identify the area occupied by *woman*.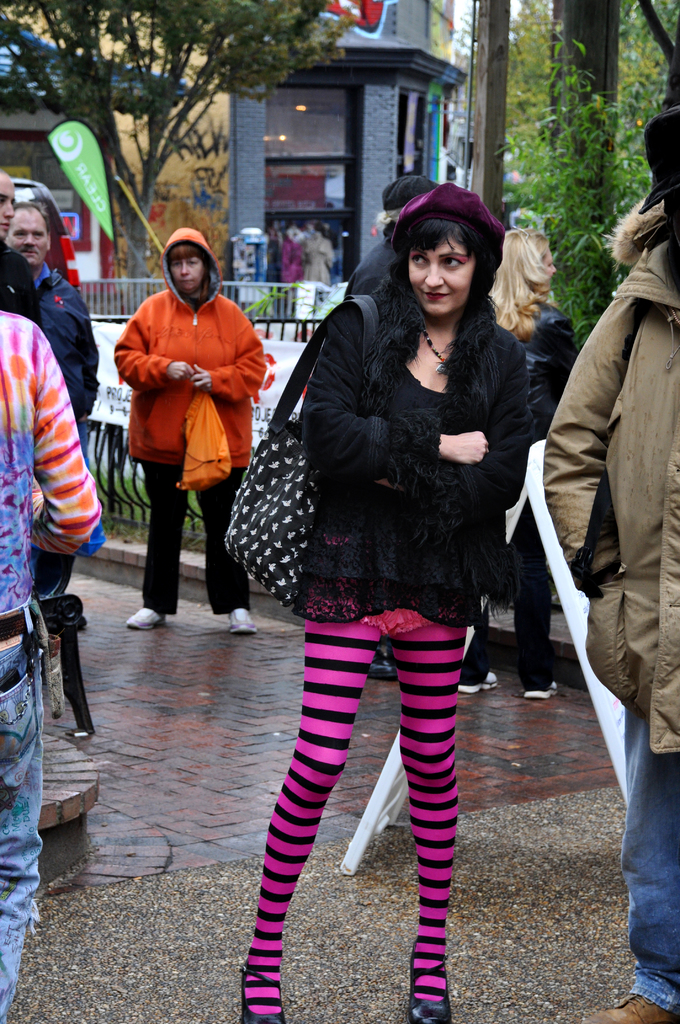
Area: <region>227, 187, 550, 975</region>.
